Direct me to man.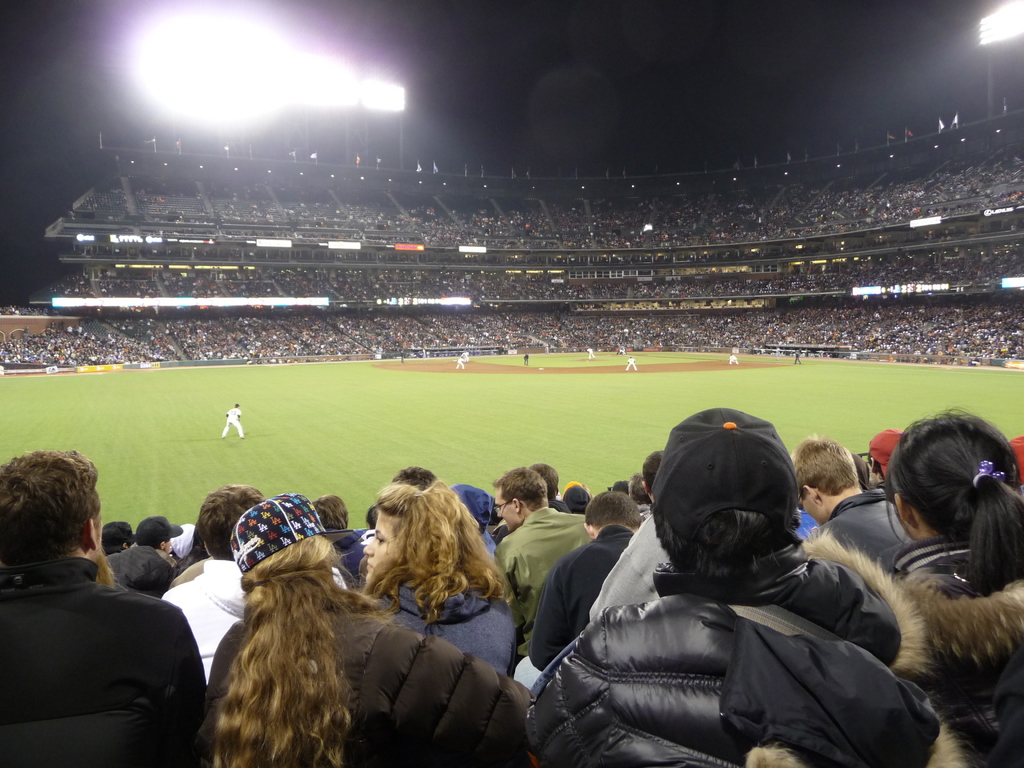
Direction: [x1=724, y1=349, x2=741, y2=368].
